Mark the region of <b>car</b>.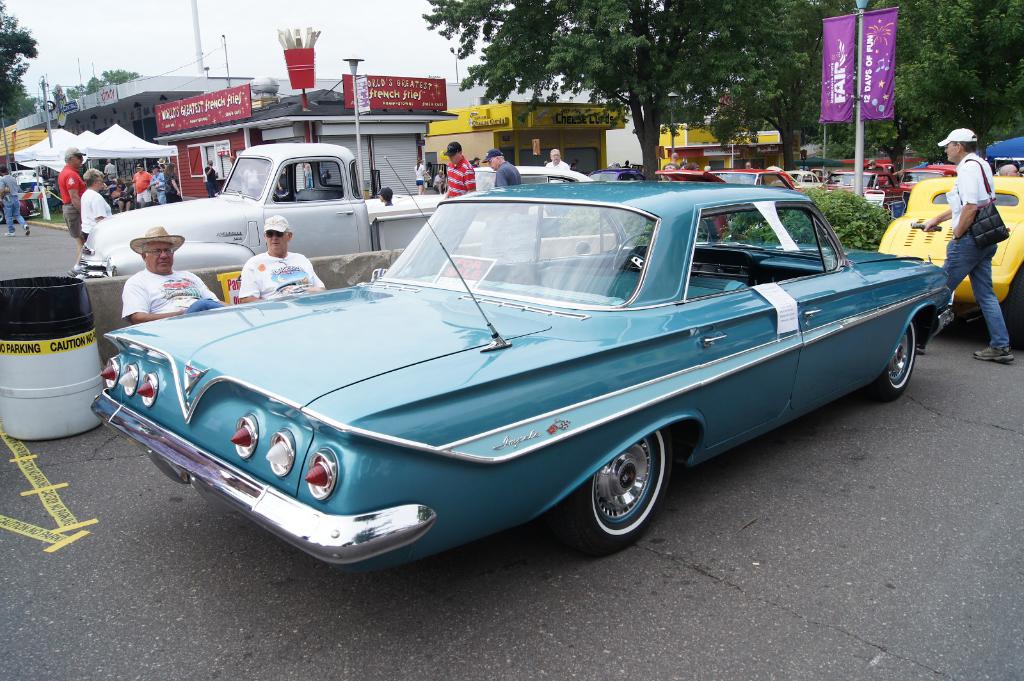
Region: {"x1": 886, "y1": 175, "x2": 1023, "y2": 347}.
